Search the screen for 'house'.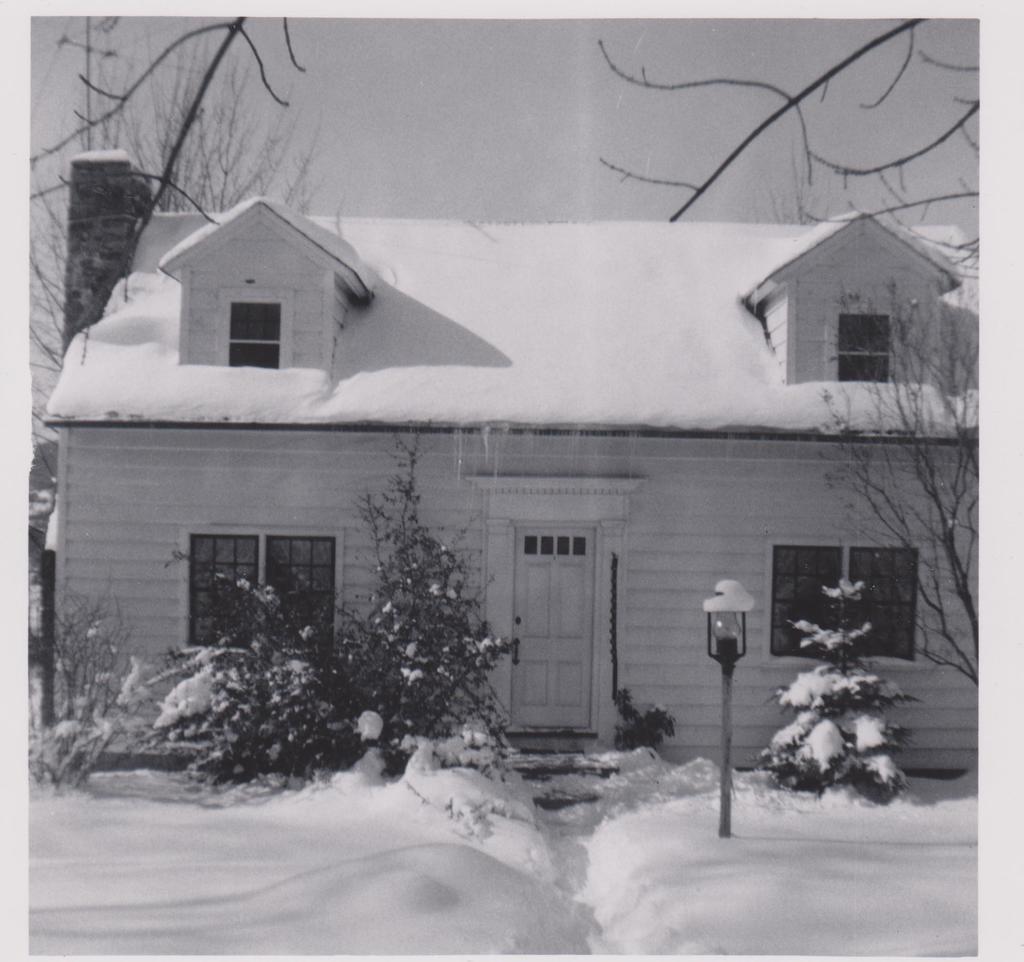
Found at <region>52, 113, 947, 780</region>.
